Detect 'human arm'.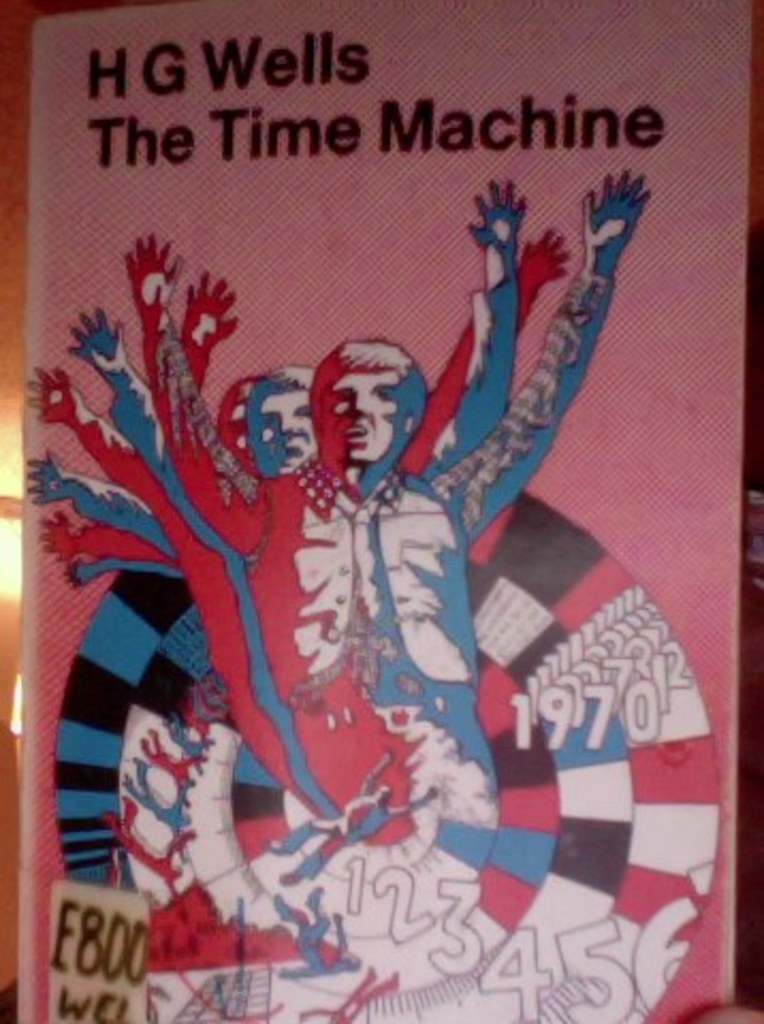
Detected at locate(160, 256, 250, 439).
